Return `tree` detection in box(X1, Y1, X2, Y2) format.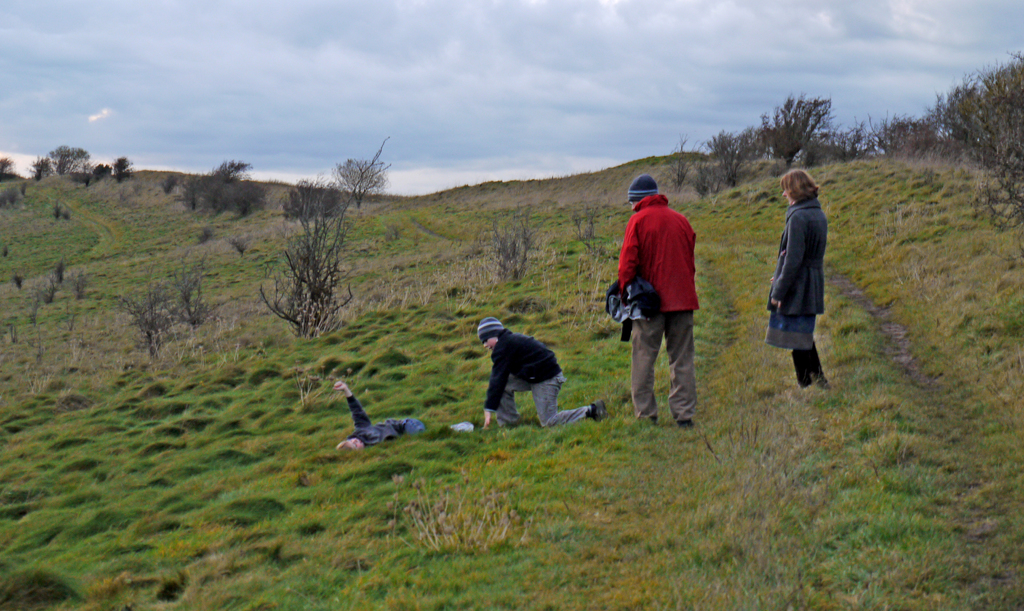
box(109, 152, 127, 182).
